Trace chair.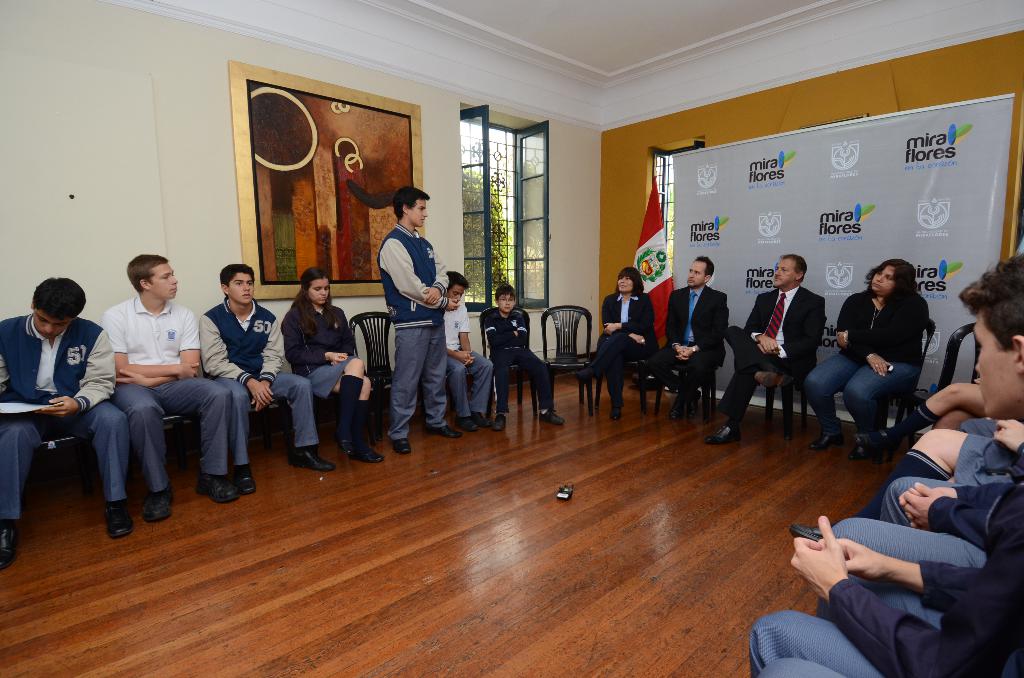
Traced to rect(913, 324, 981, 448).
